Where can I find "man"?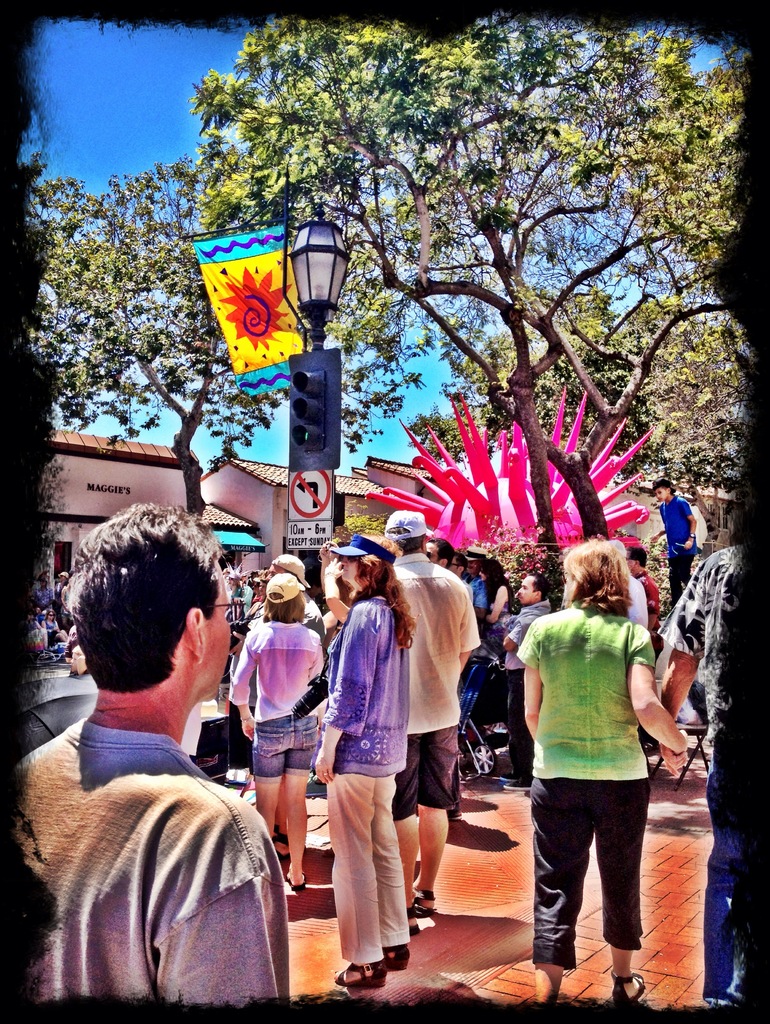
You can find it at <region>425, 540, 453, 567</region>.
